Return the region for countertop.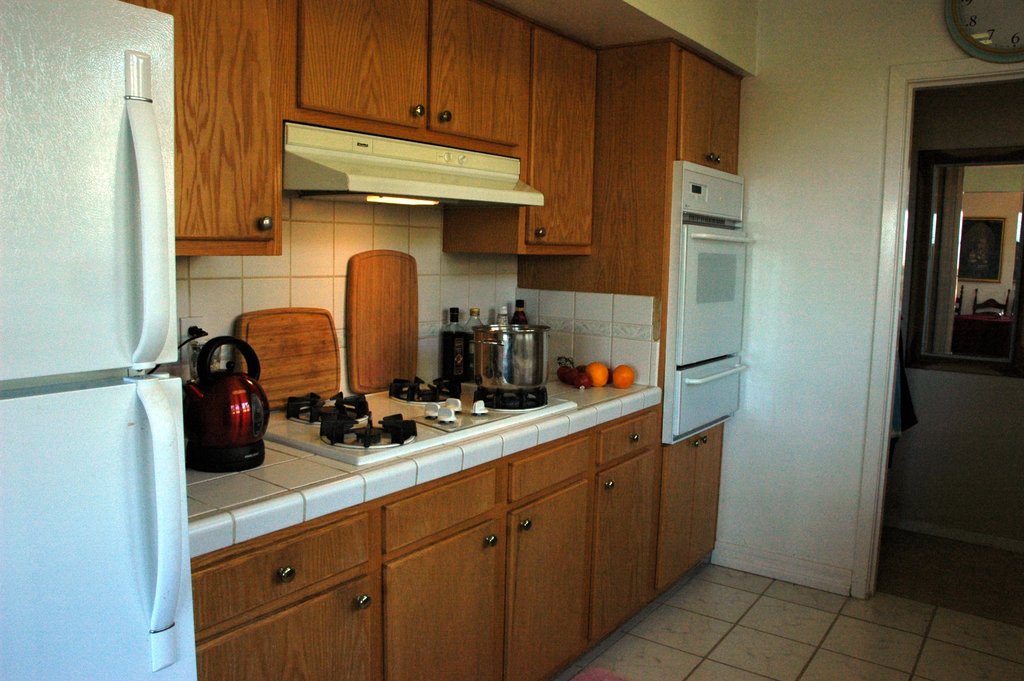
BBox(184, 361, 661, 680).
